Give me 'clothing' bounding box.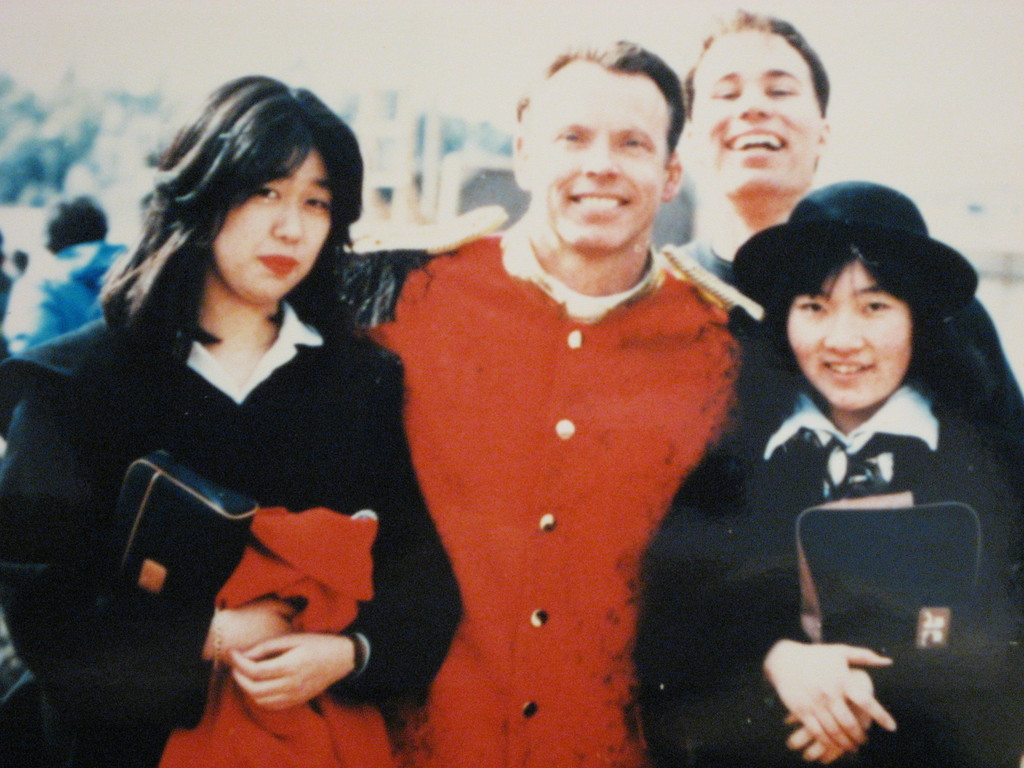
BBox(374, 200, 758, 703).
